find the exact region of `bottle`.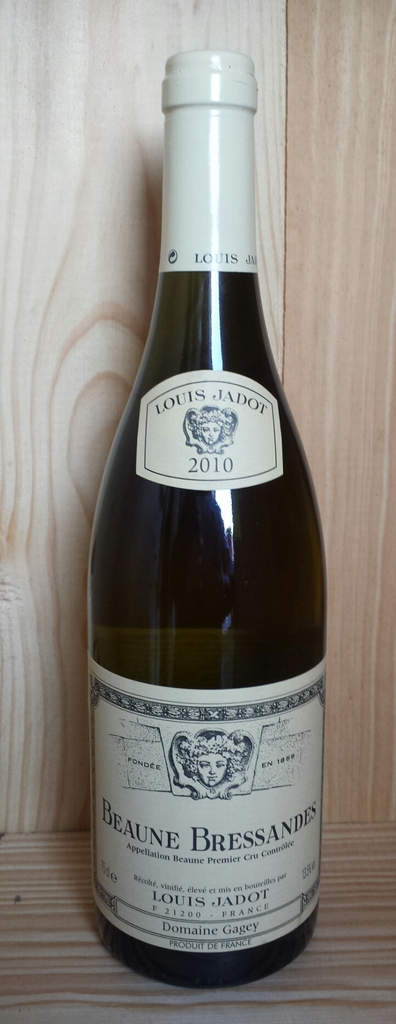
Exact region: bbox=[91, 51, 328, 995].
